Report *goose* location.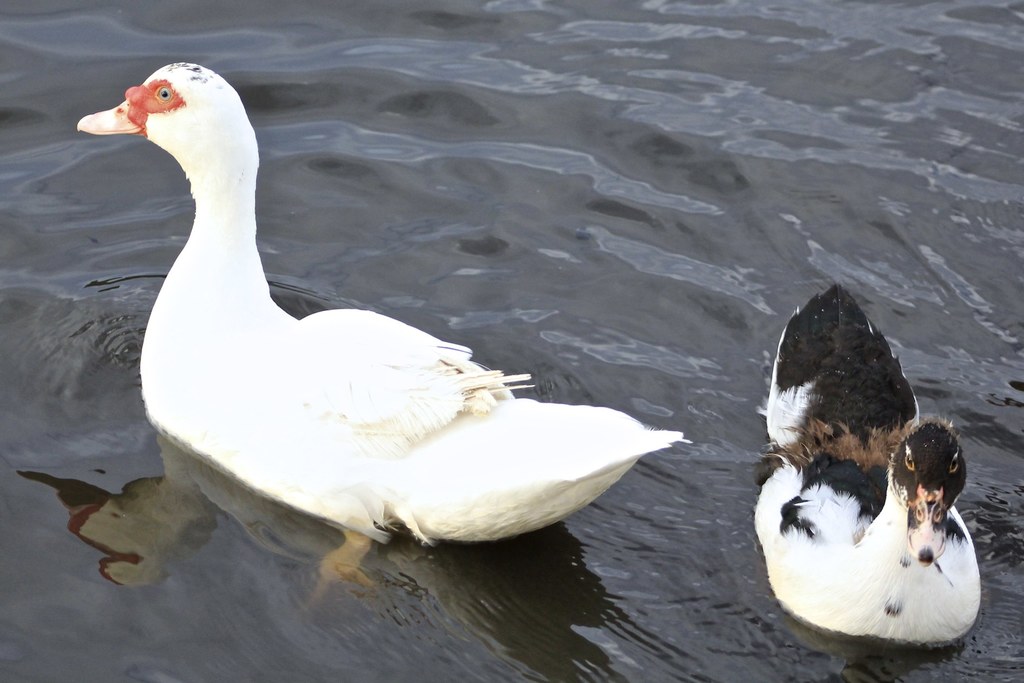
Report: select_region(746, 290, 981, 648).
